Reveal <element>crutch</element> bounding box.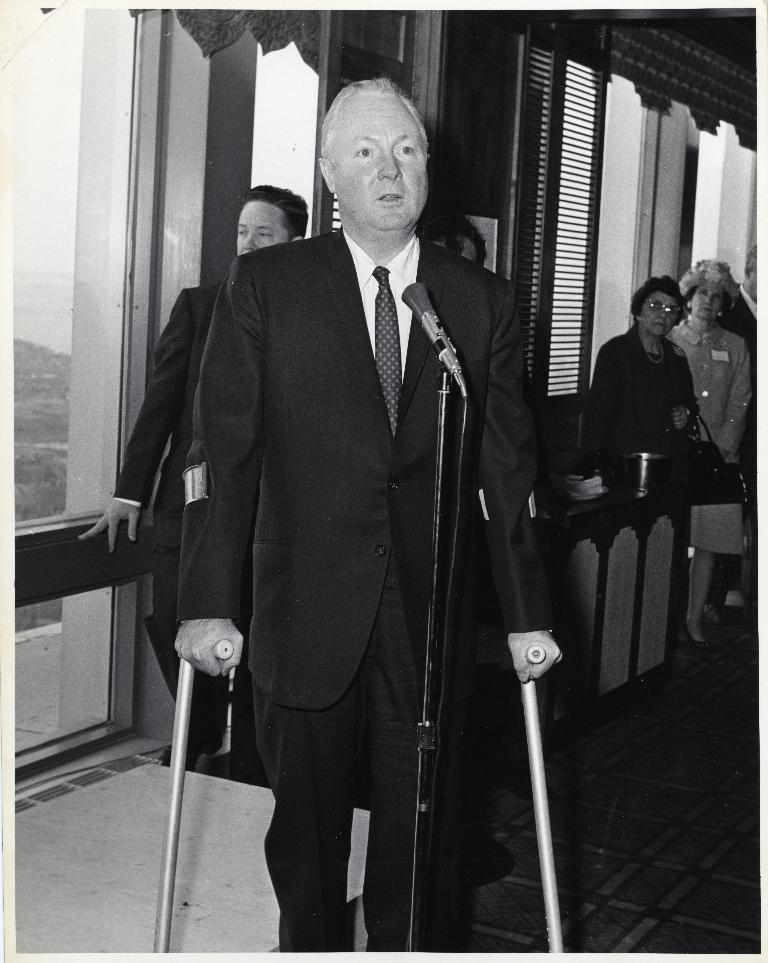
Revealed: select_region(480, 491, 563, 960).
